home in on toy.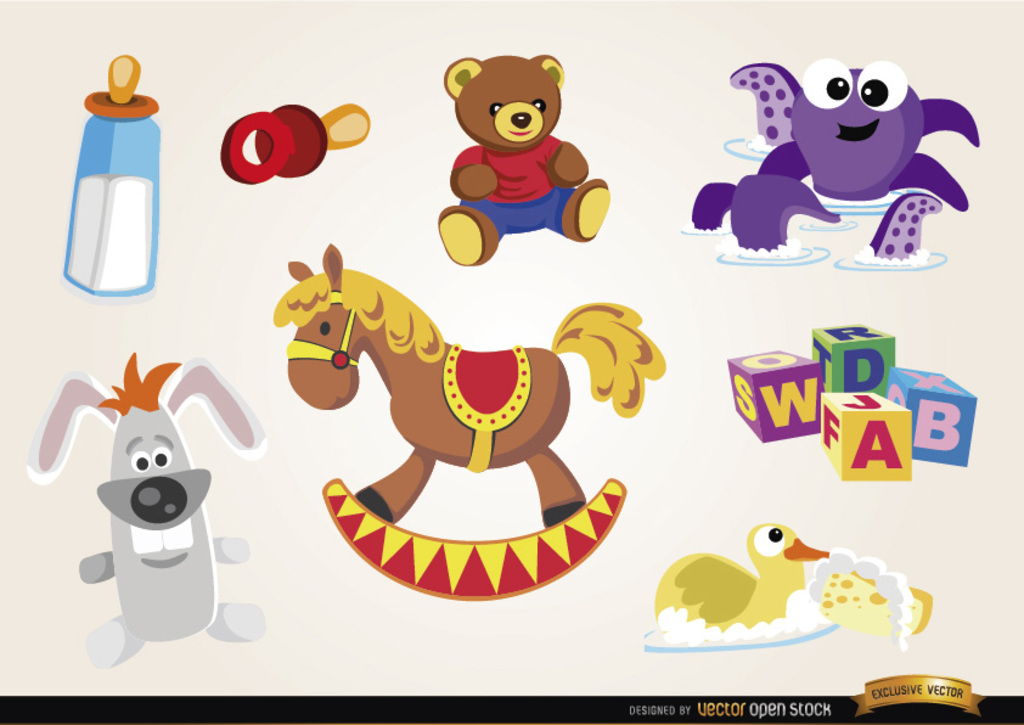
Homed in at select_region(726, 342, 822, 446).
